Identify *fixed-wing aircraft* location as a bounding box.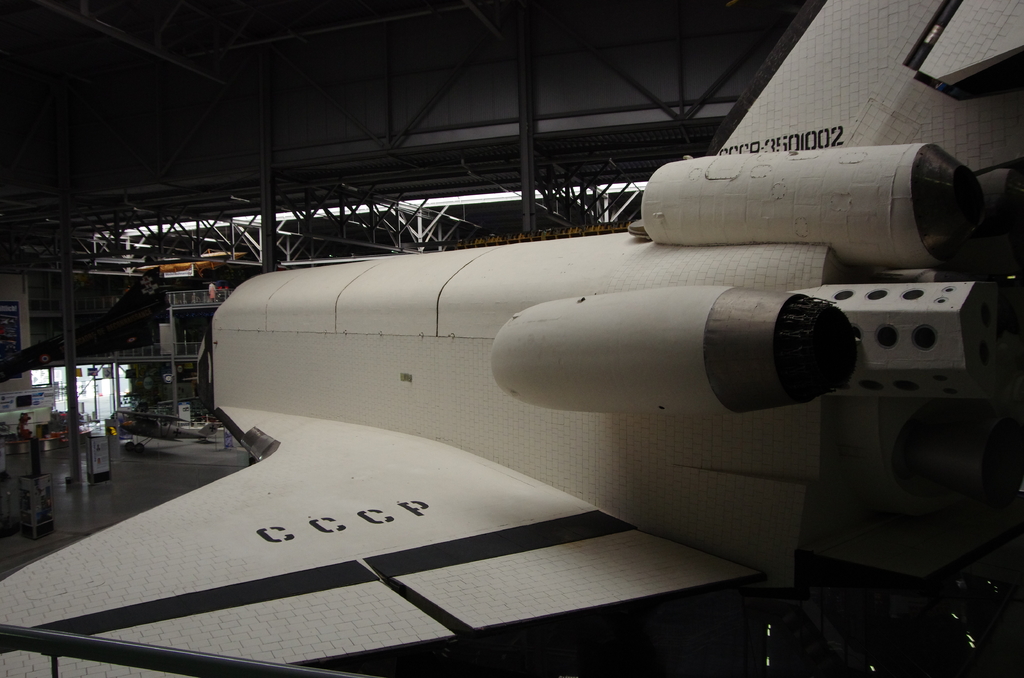
[left=3, top=0, right=1023, bottom=677].
